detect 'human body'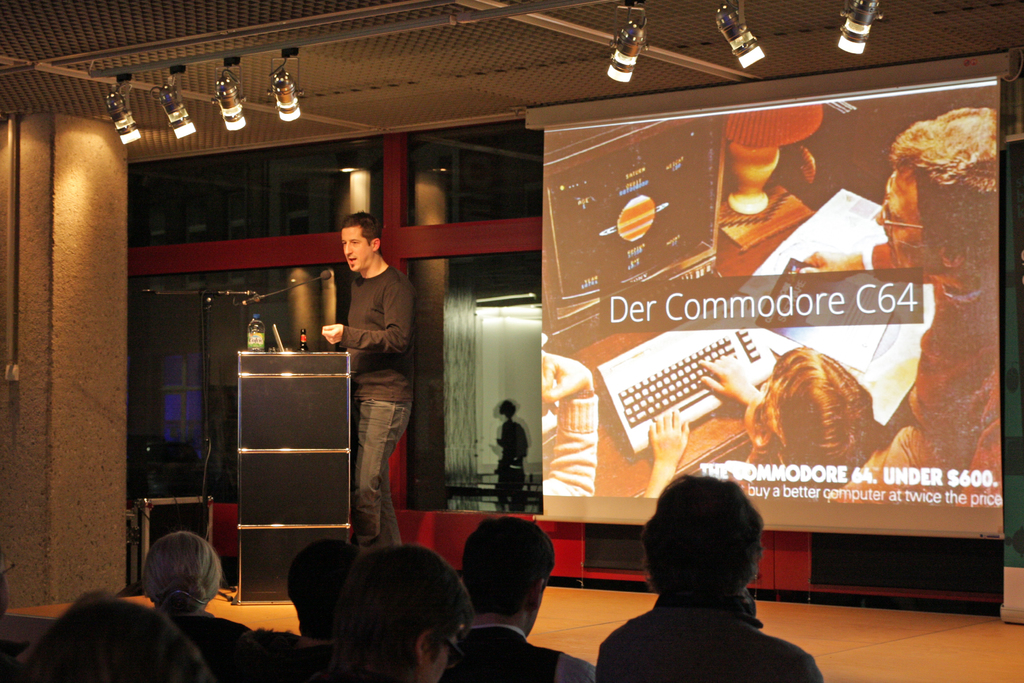
599/477/813/673
